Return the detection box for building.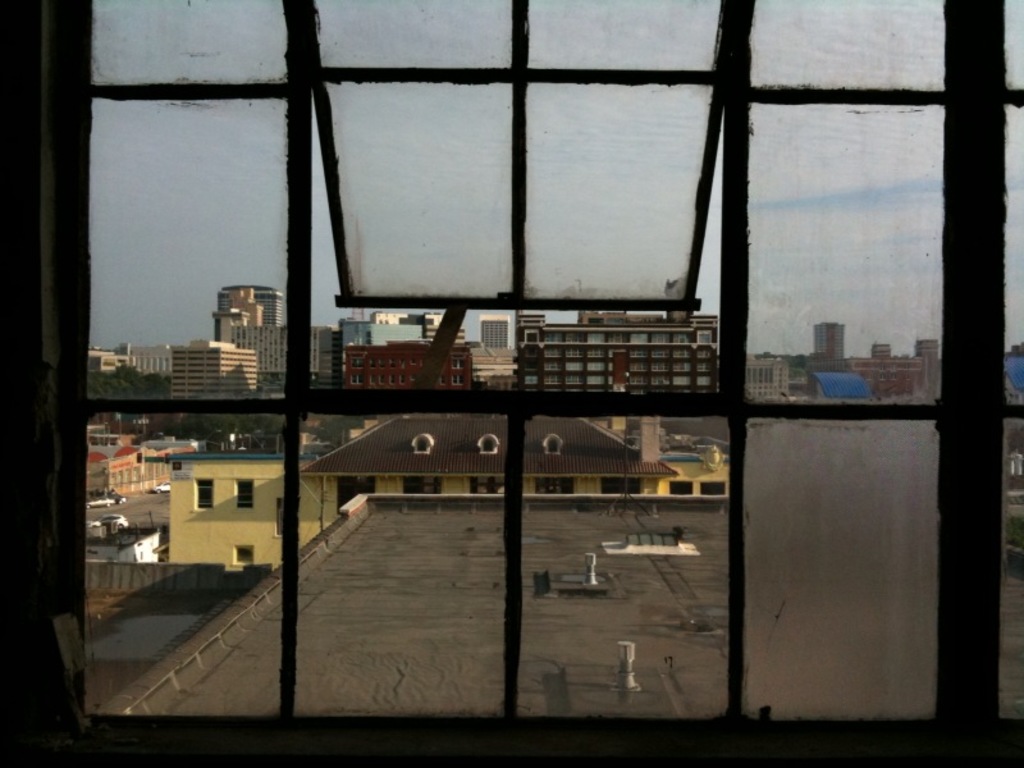
left=88, top=288, right=937, bottom=411.
